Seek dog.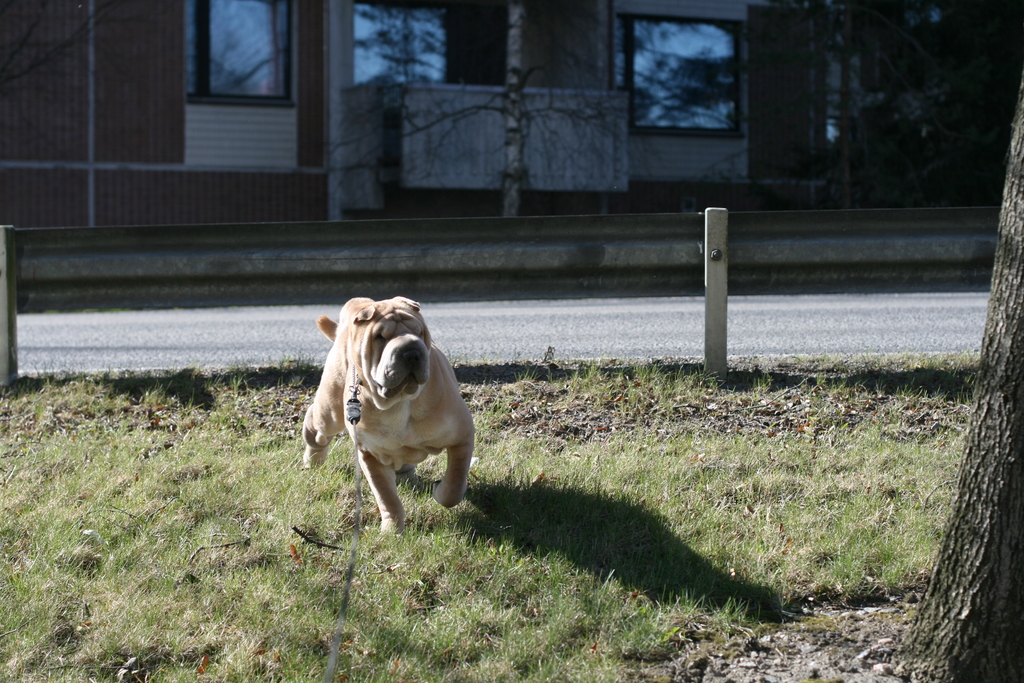
<box>299,300,488,532</box>.
